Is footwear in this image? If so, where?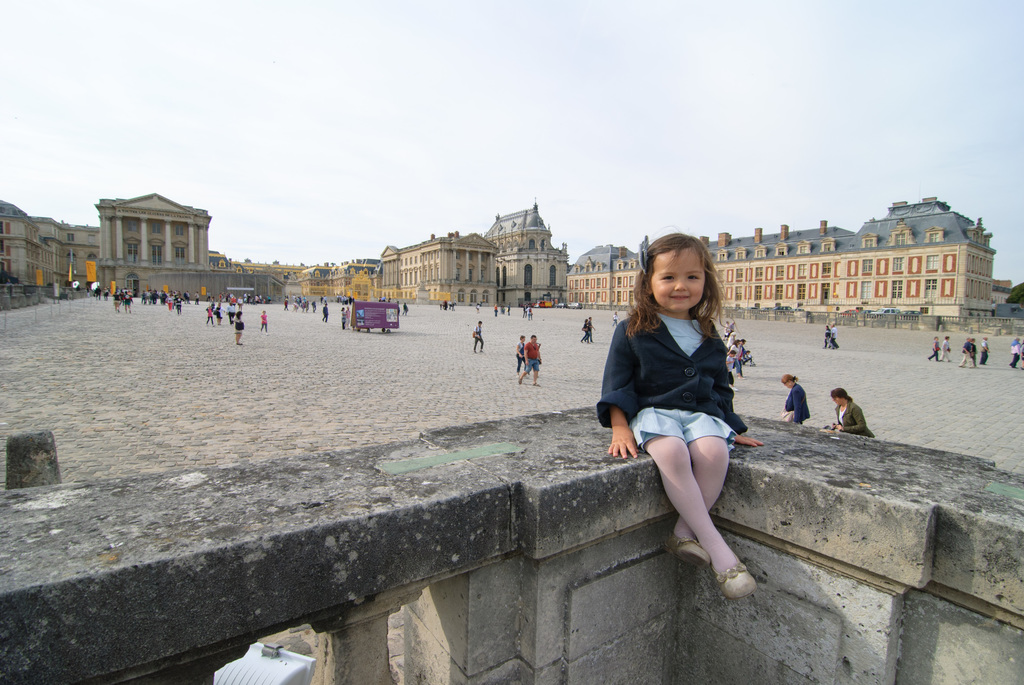
Yes, at bbox=[177, 313, 180, 315].
